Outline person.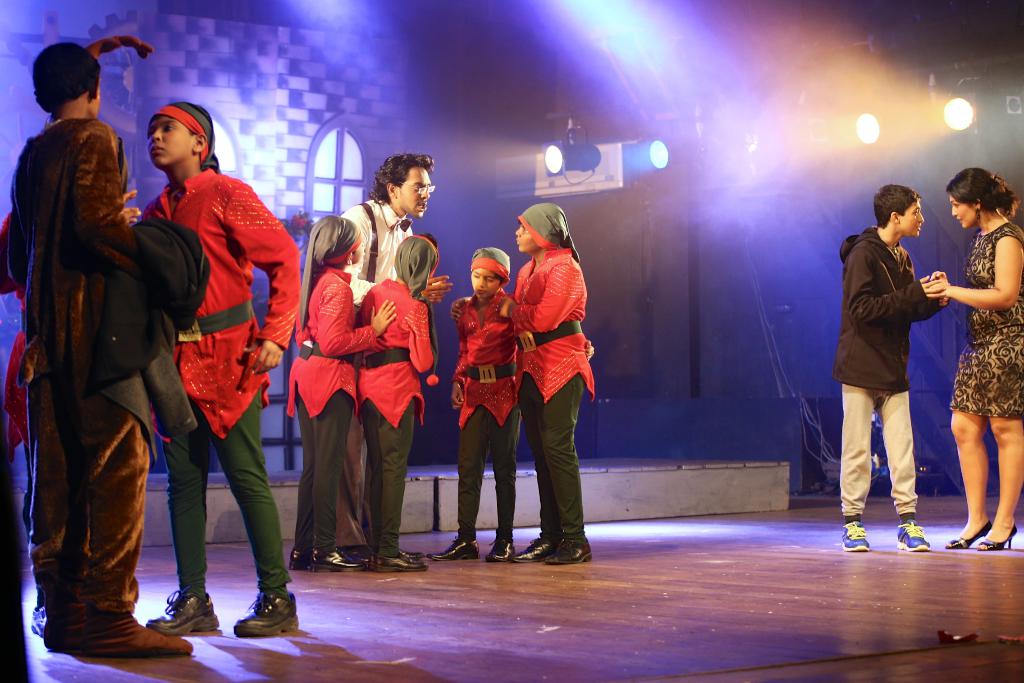
Outline: [137, 104, 284, 638].
